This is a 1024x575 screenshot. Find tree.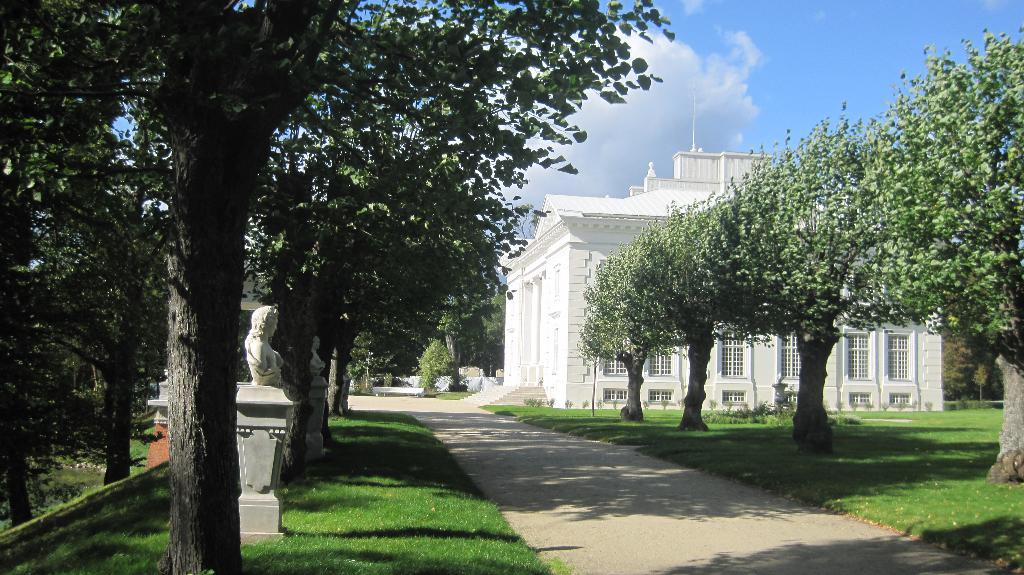
Bounding box: (x1=0, y1=0, x2=682, y2=574).
